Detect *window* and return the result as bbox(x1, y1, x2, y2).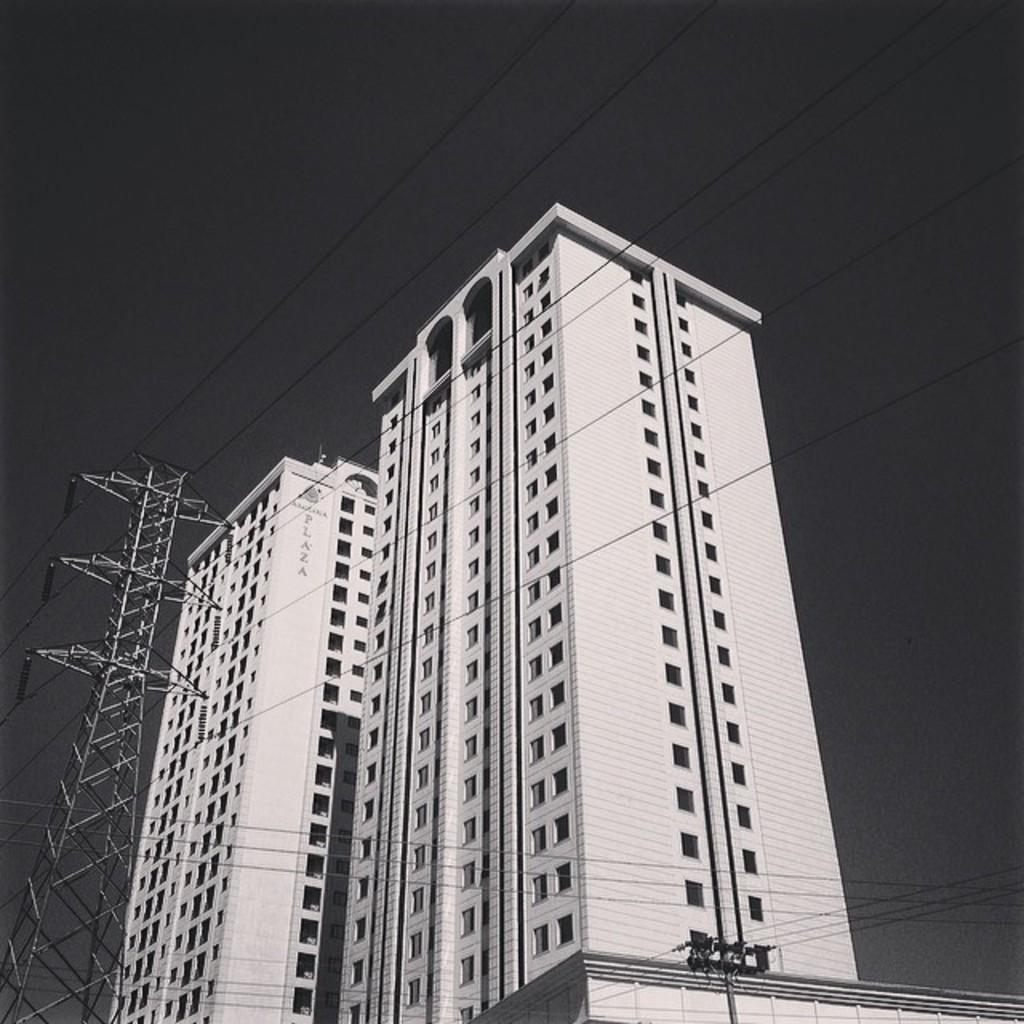
bbox(317, 766, 330, 786).
